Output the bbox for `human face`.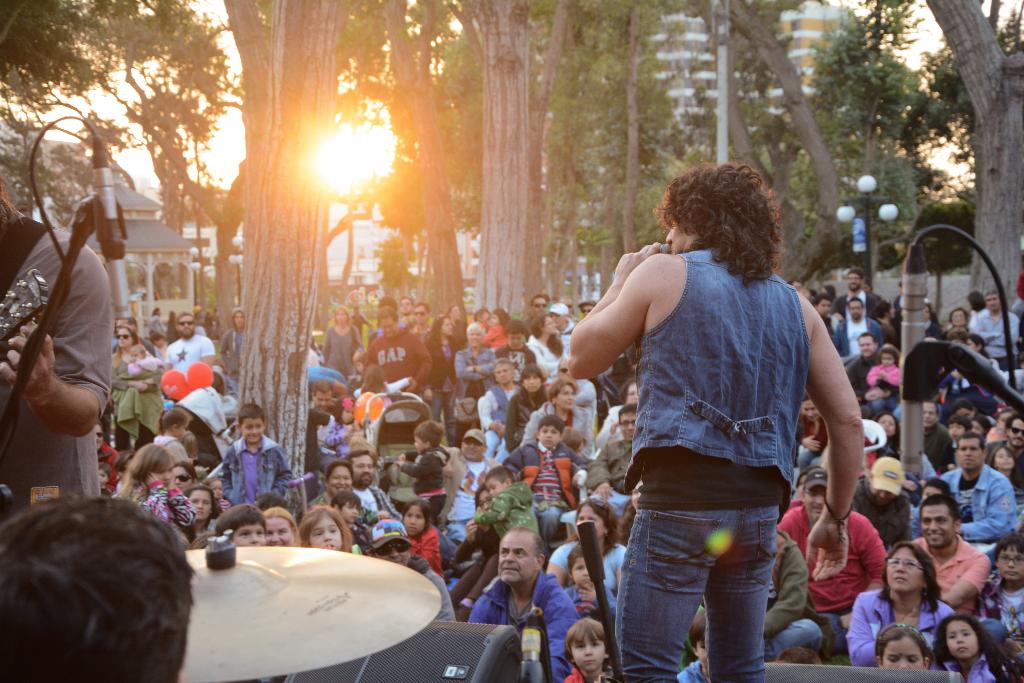
box=[555, 356, 577, 378].
